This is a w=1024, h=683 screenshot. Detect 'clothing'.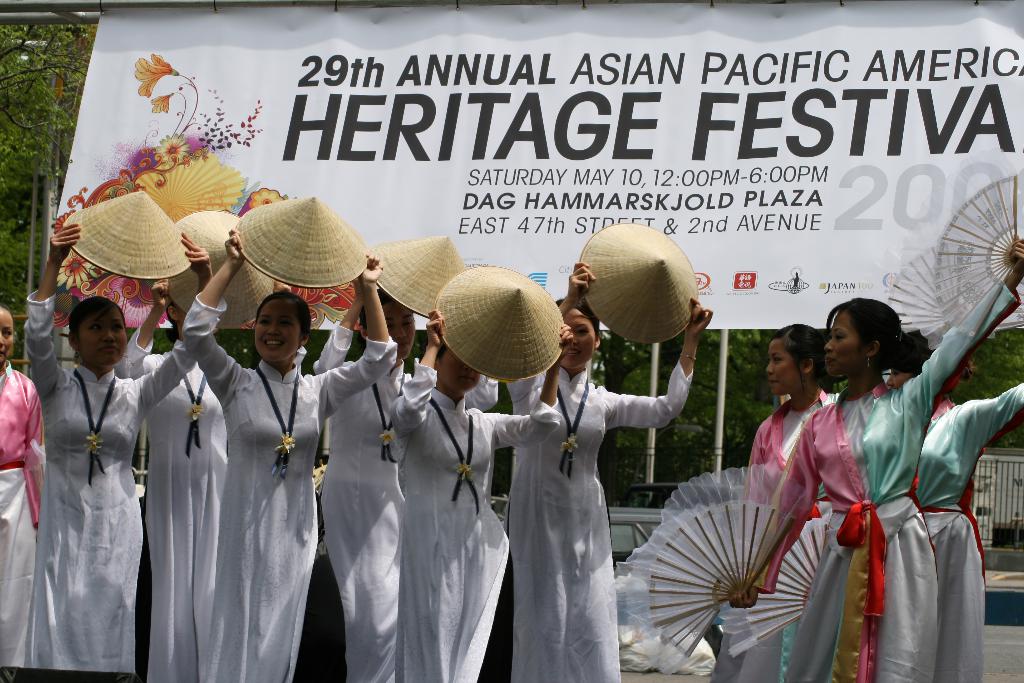
pyautogui.locateOnScreen(767, 294, 972, 682).
